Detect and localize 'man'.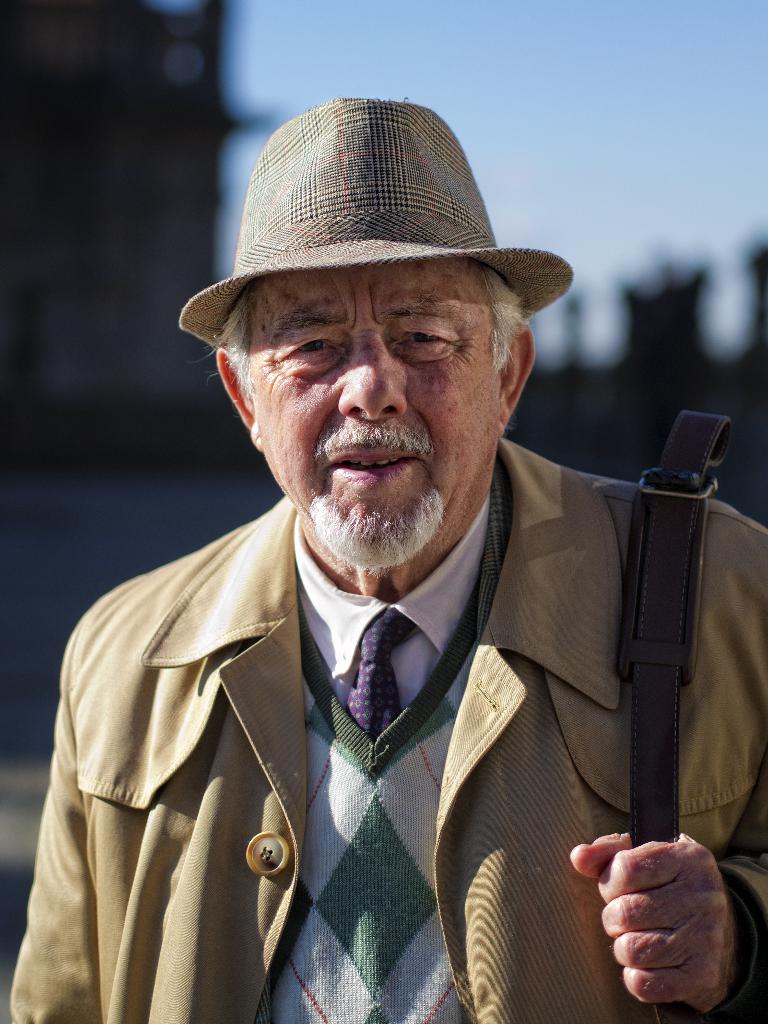
Localized at x1=45, y1=120, x2=764, y2=1022.
